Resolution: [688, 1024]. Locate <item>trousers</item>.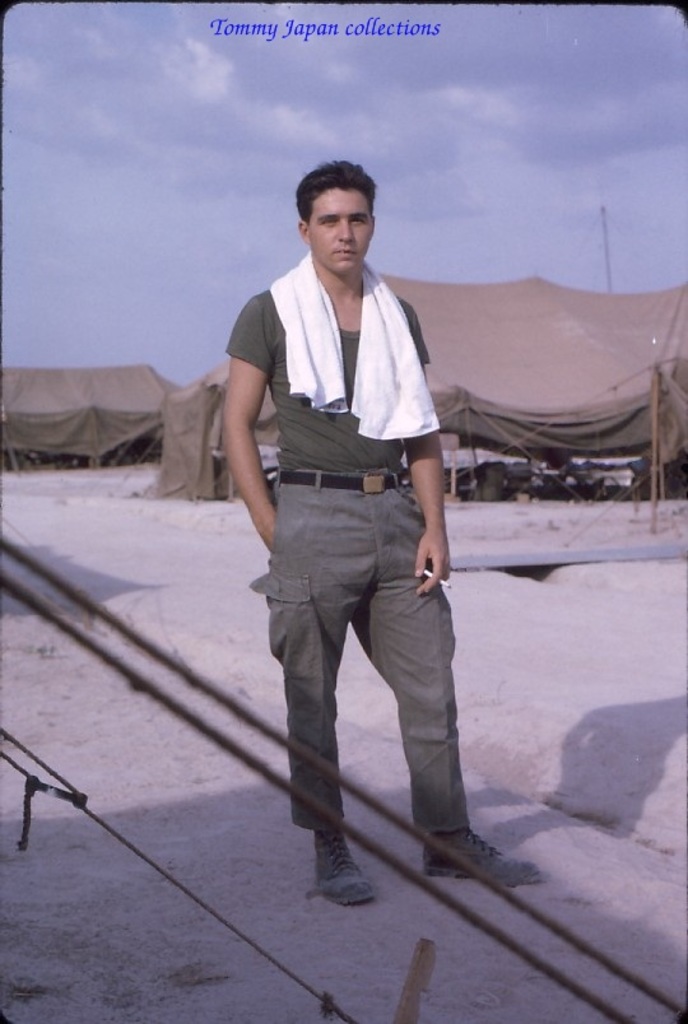
bbox(261, 471, 487, 878).
